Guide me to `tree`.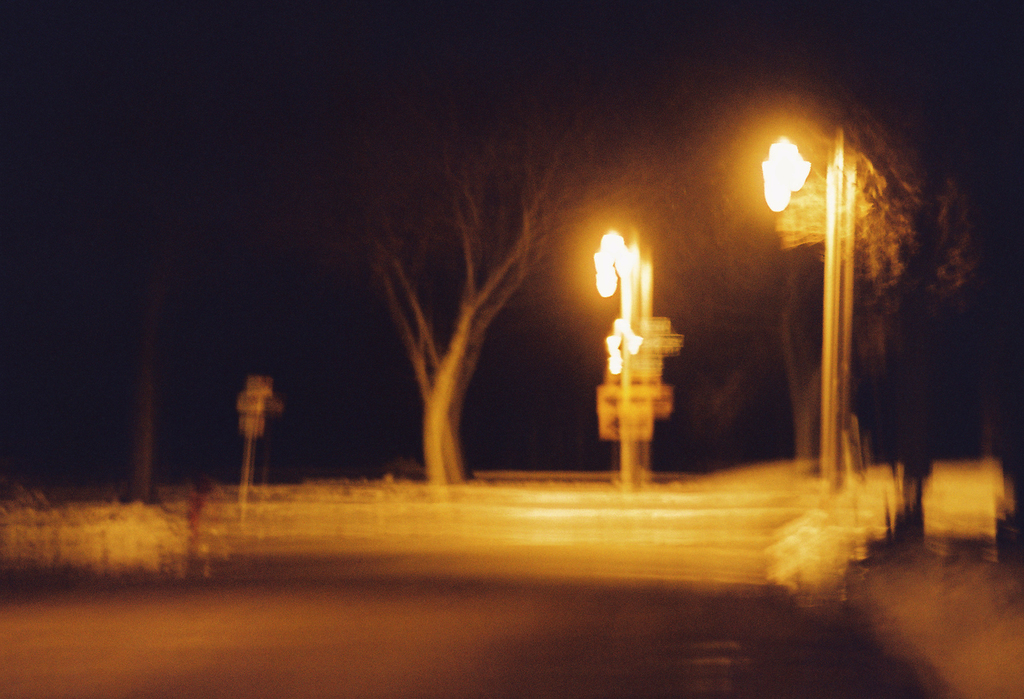
Guidance: (left=650, top=0, right=1023, bottom=576).
